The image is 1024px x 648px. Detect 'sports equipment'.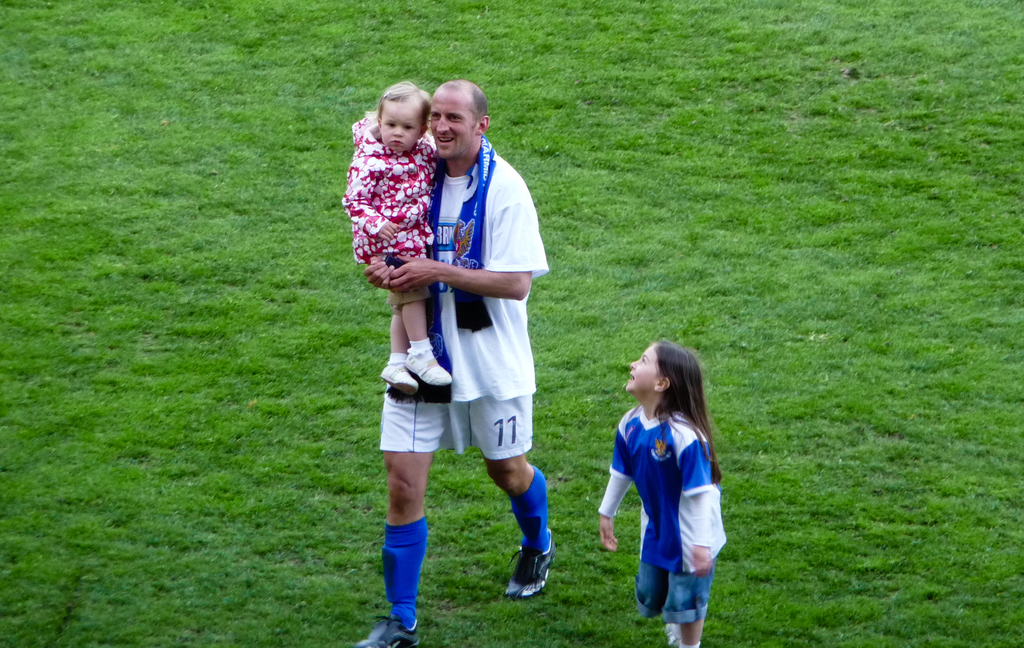
Detection: (506,526,555,601).
